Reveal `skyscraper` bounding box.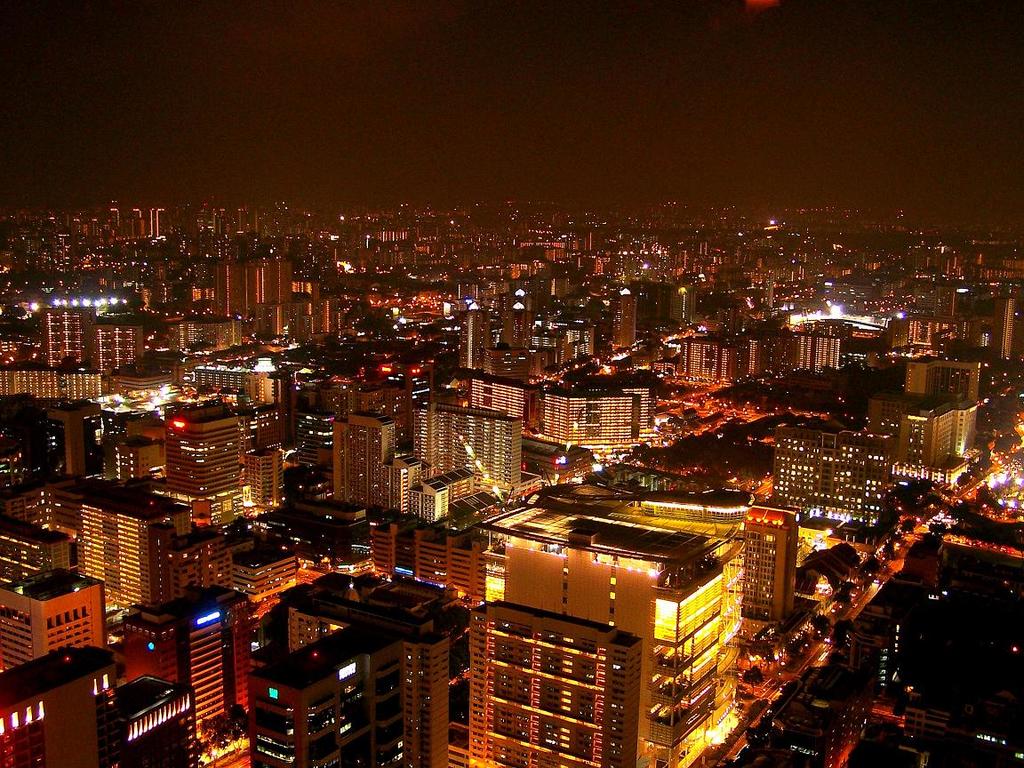
Revealed: region(88, 493, 173, 604).
